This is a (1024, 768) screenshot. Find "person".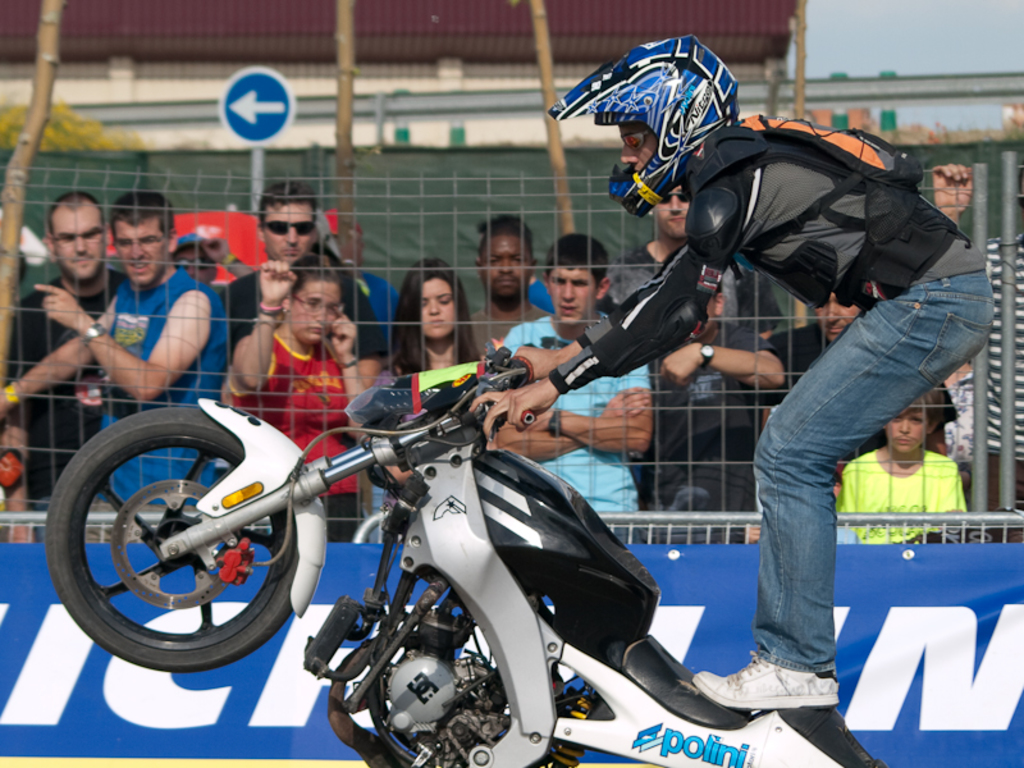
Bounding box: <bbox>463, 210, 554, 369</bbox>.
